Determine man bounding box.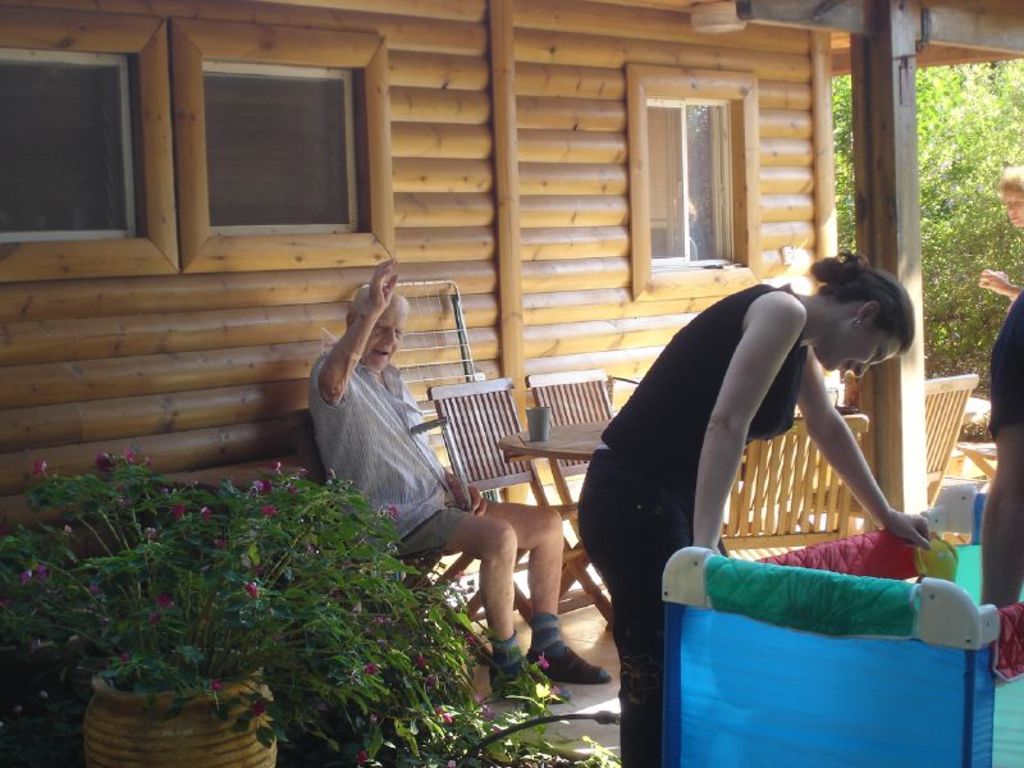
Determined: [289, 268, 529, 652].
